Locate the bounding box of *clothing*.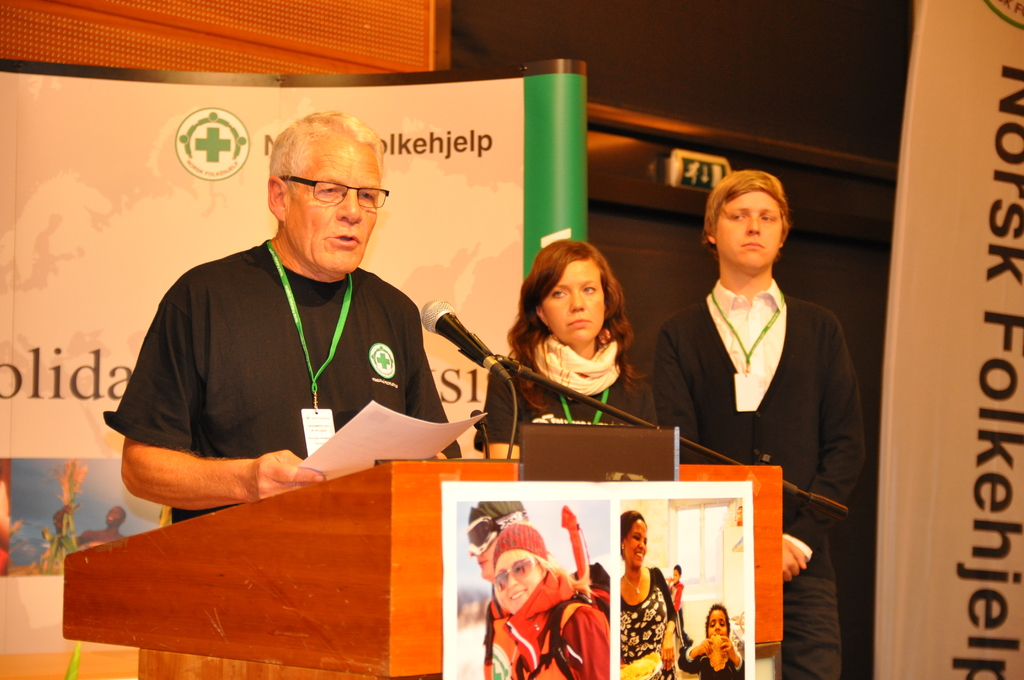
Bounding box: BBox(613, 563, 692, 679).
